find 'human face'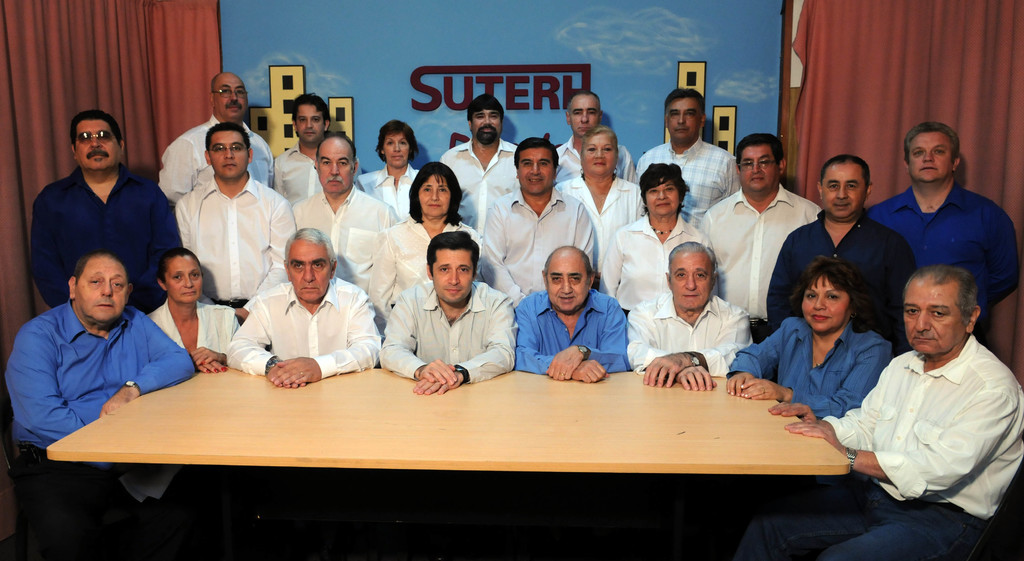
(left=380, top=133, right=409, bottom=170)
